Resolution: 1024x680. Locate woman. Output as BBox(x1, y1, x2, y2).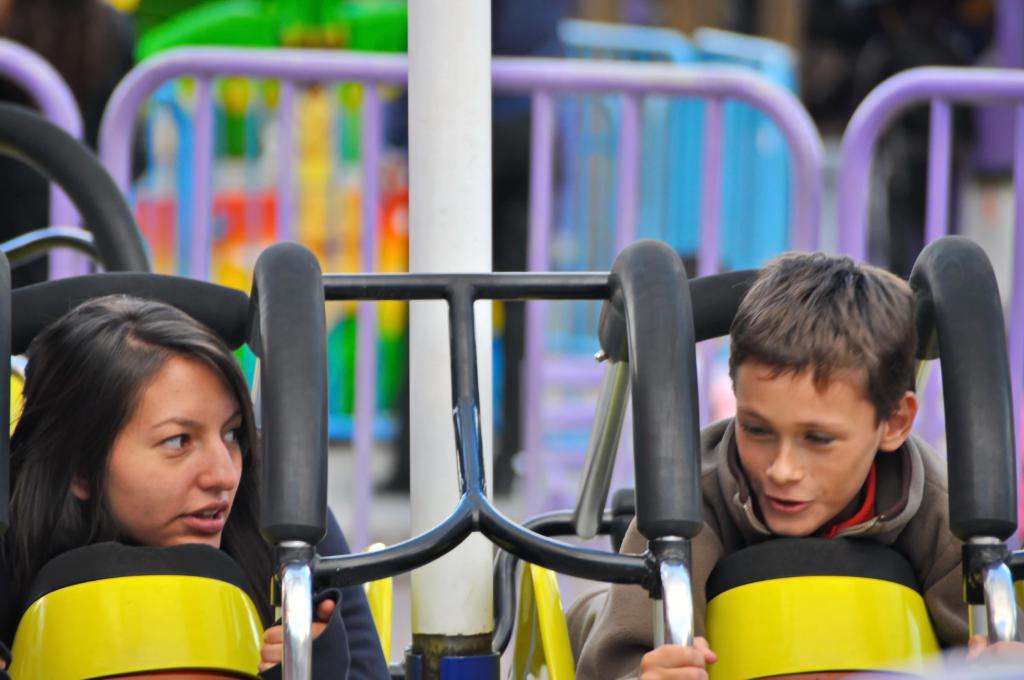
BBox(1, 292, 387, 679).
